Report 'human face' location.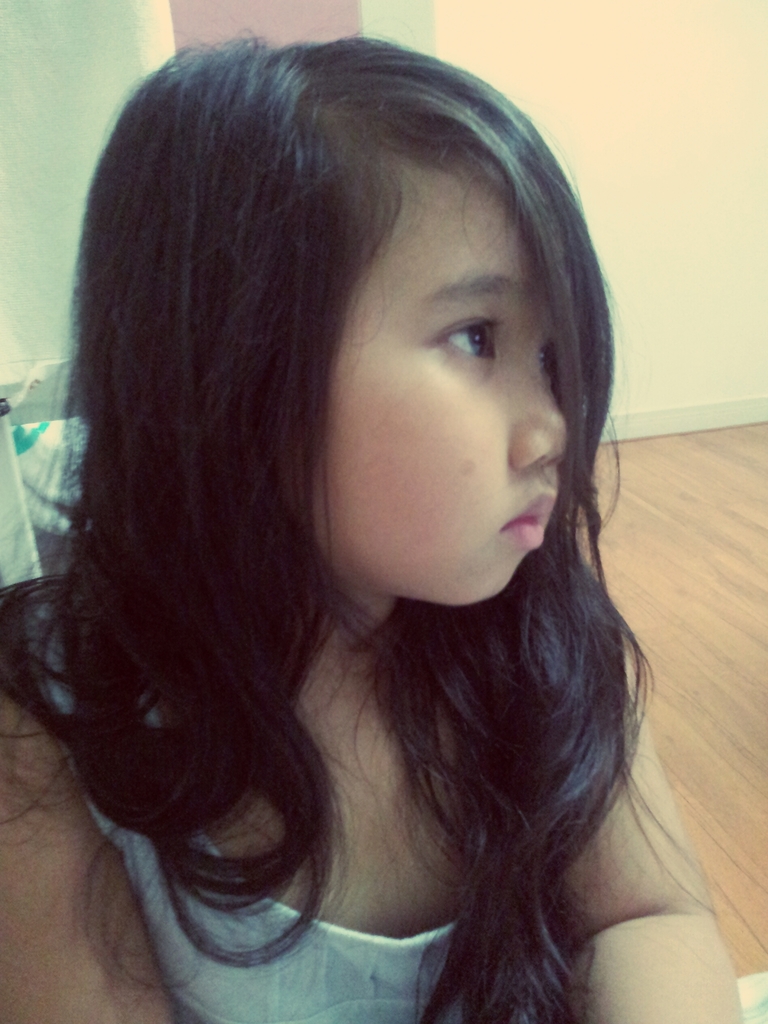
Report: <bbox>308, 159, 570, 607</bbox>.
